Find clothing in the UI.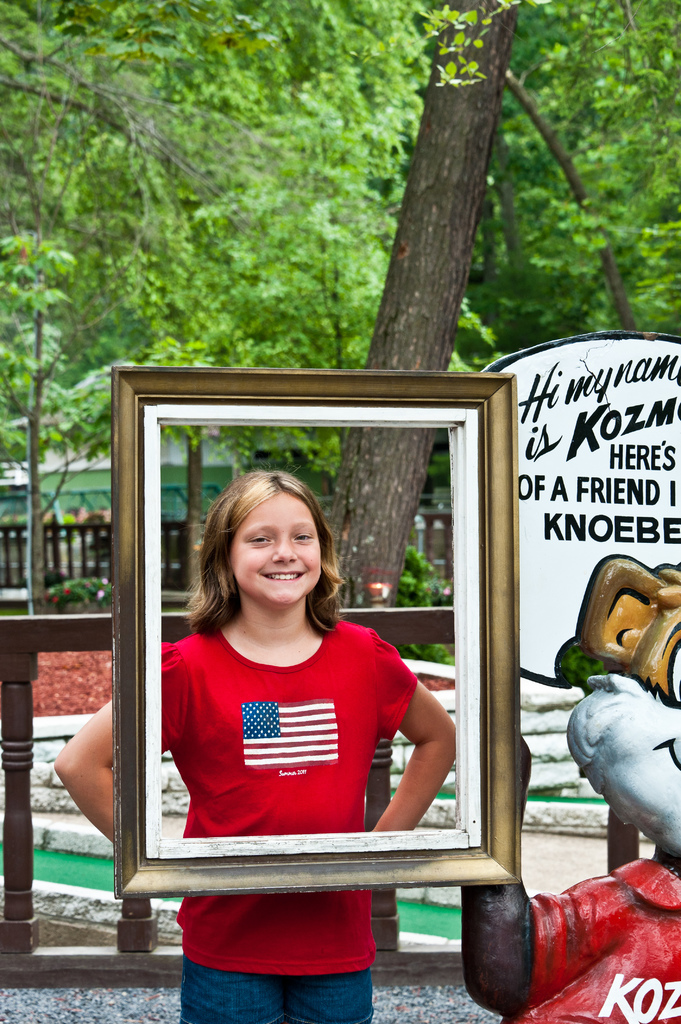
UI element at box=[157, 614, 420, 982].
